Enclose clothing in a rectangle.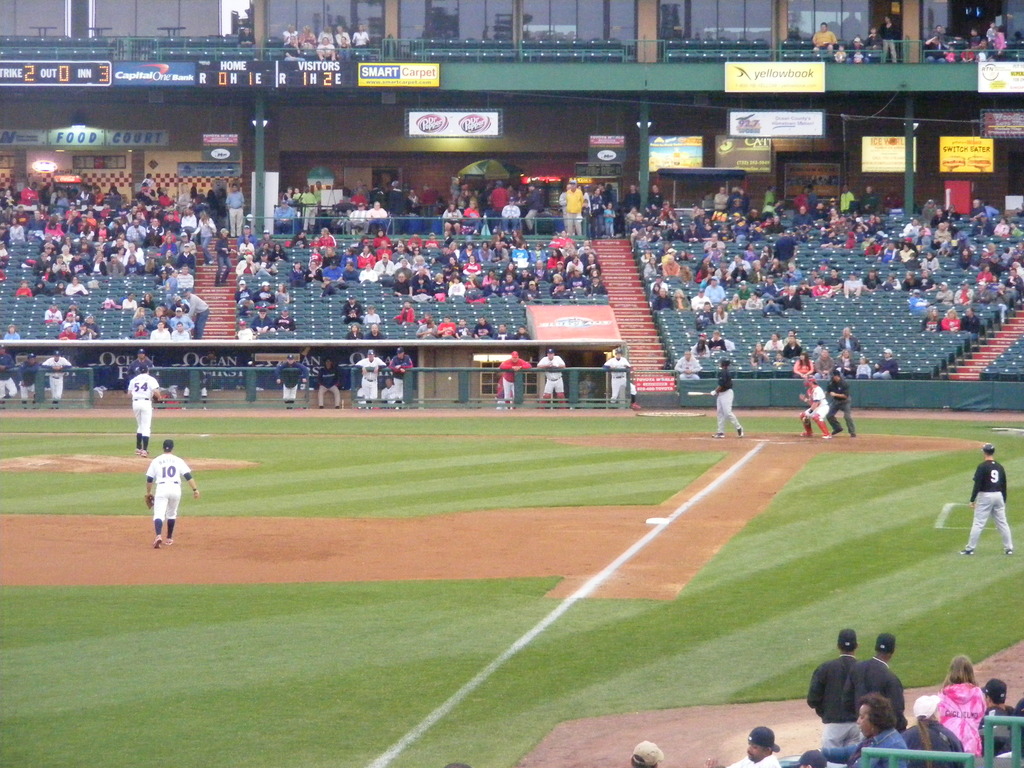
[388,355,412,401].
